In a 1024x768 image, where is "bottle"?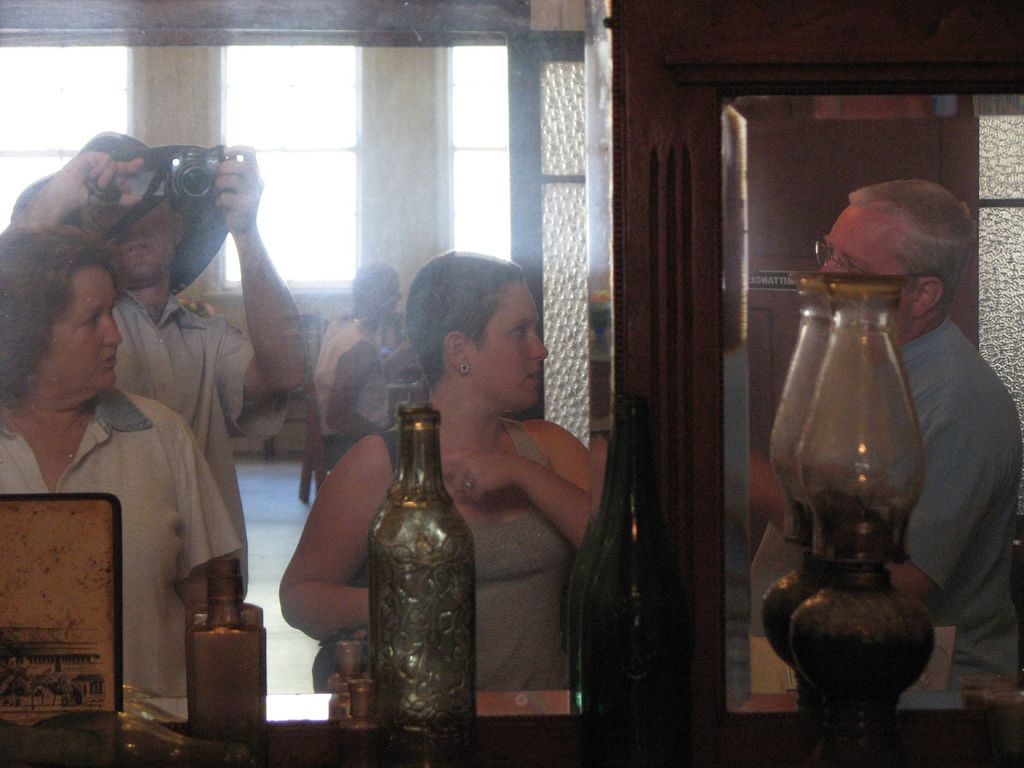
[x1=582, y1=389, x2=692, y2=726].
